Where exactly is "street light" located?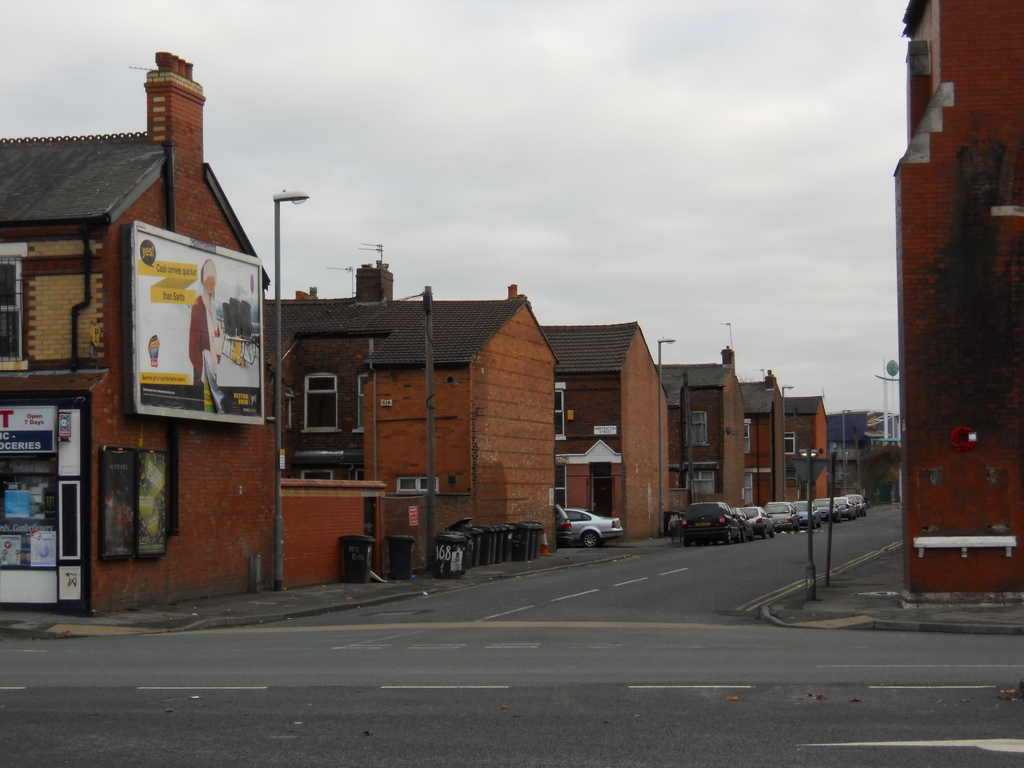
Its bounding box is Rect(656, 337, 678, 537).
